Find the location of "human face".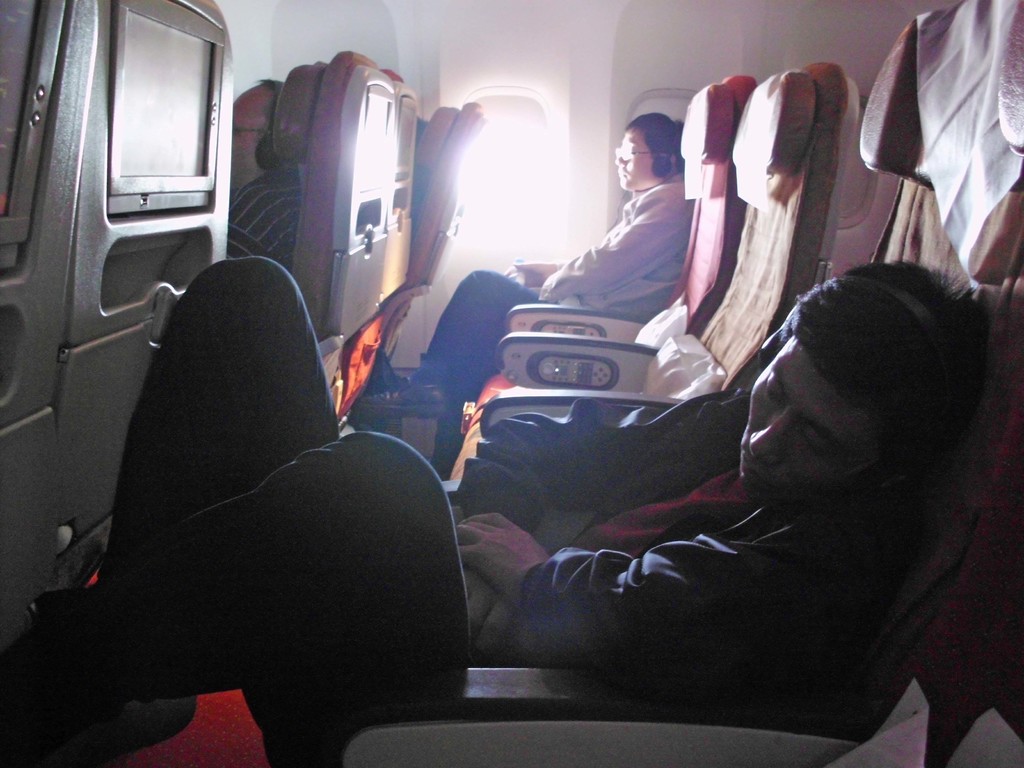
Location: rect(737, 337, 876, 495).
